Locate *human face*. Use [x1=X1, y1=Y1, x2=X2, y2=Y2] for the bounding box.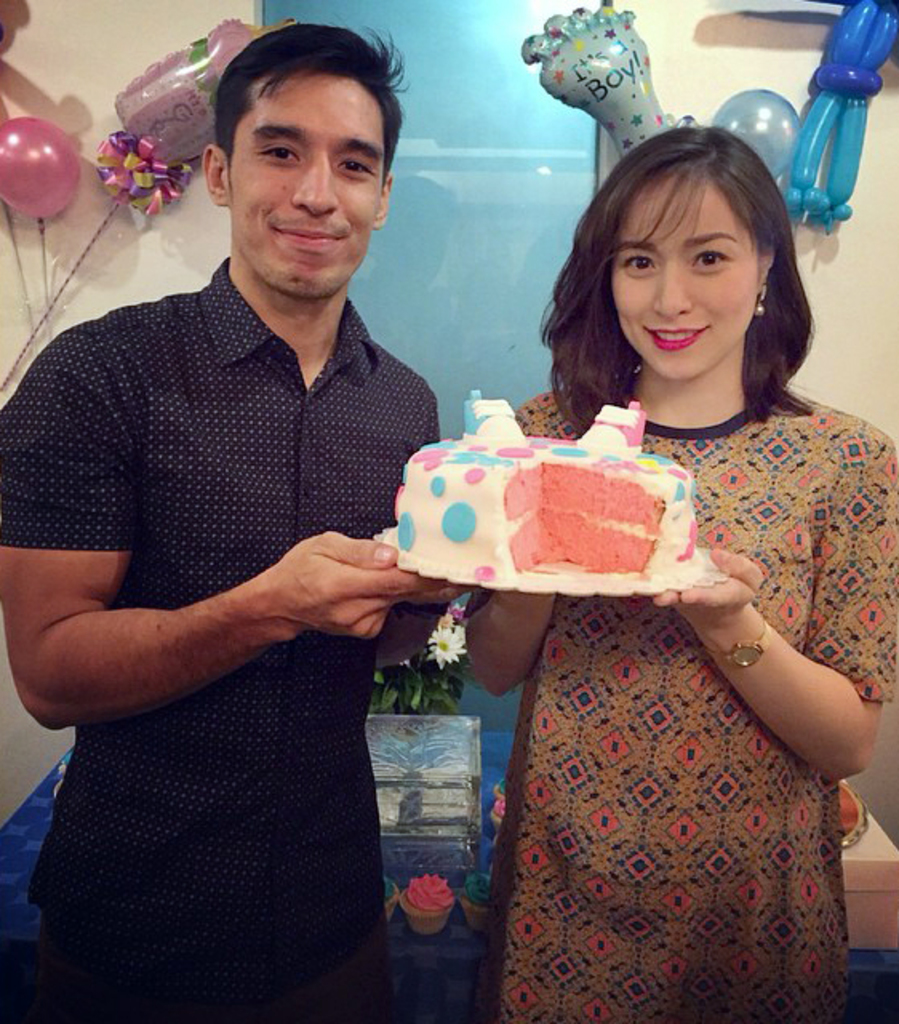
[x1=229, y1=67, x2=386, y2=302].
